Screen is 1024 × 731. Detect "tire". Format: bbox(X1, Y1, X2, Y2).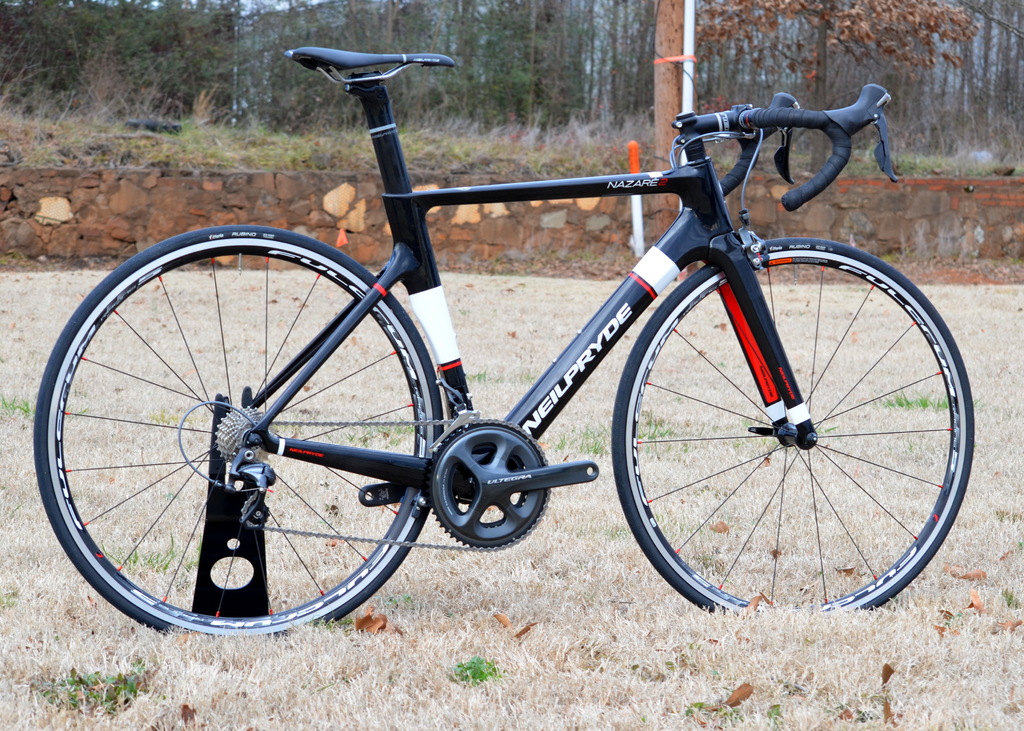
bbox(611, 234, 978, 618).
